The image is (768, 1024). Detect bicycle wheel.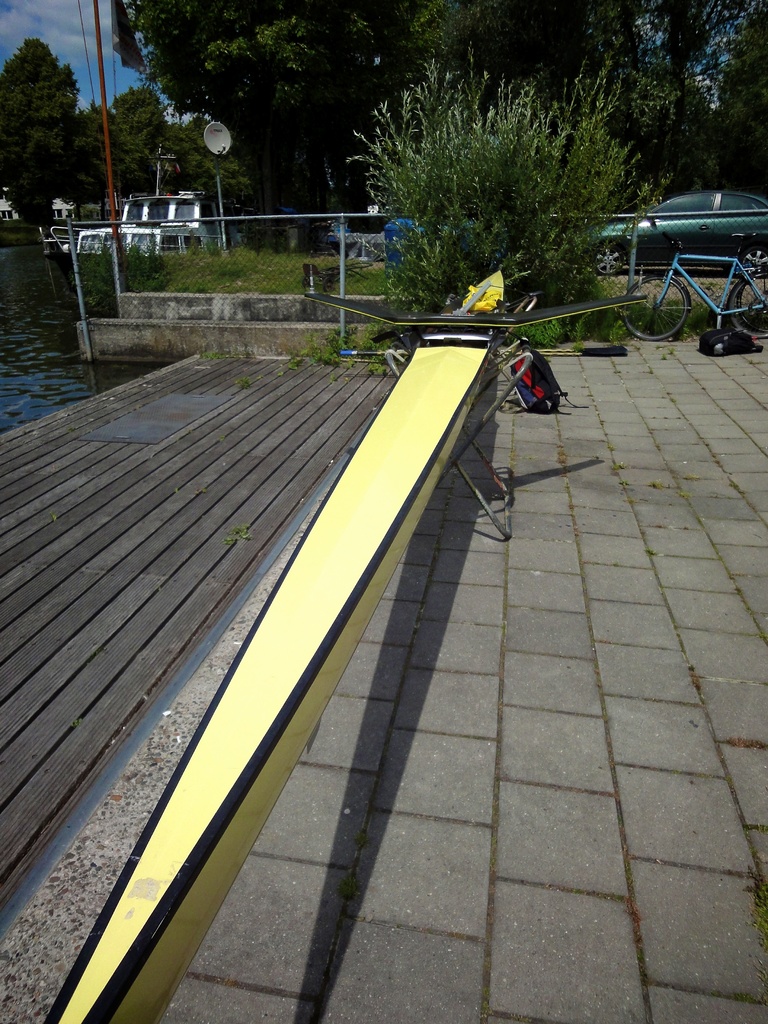
Detection: {"left": 620, "top": 274, "right": 688, "bottom": 343}.
